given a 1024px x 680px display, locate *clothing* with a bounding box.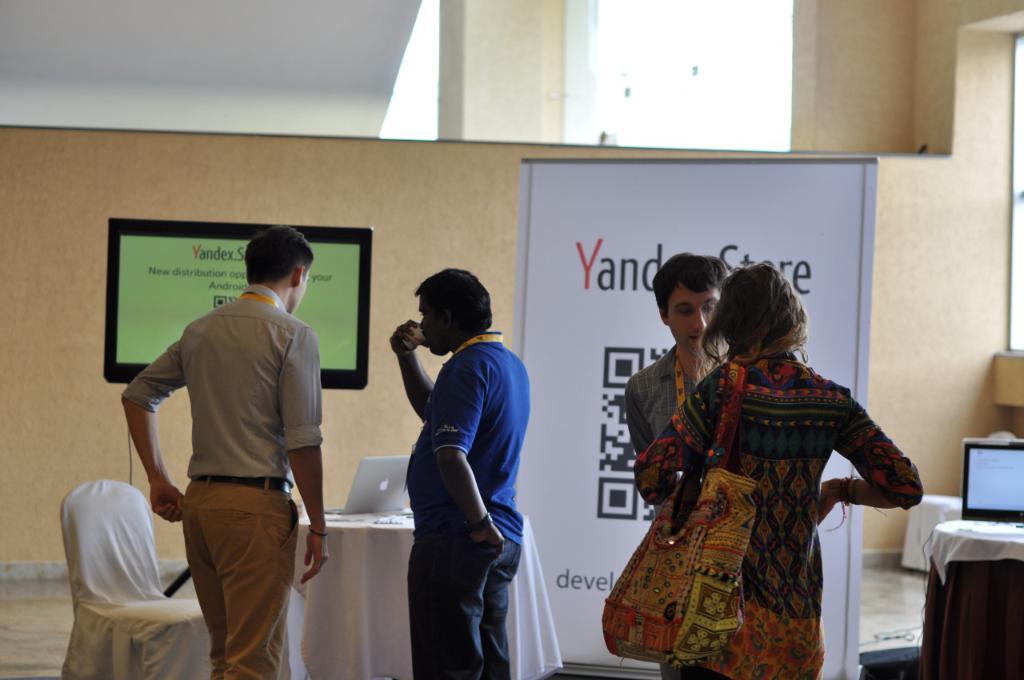
Located: BBox(185, 486, 294, 679).
